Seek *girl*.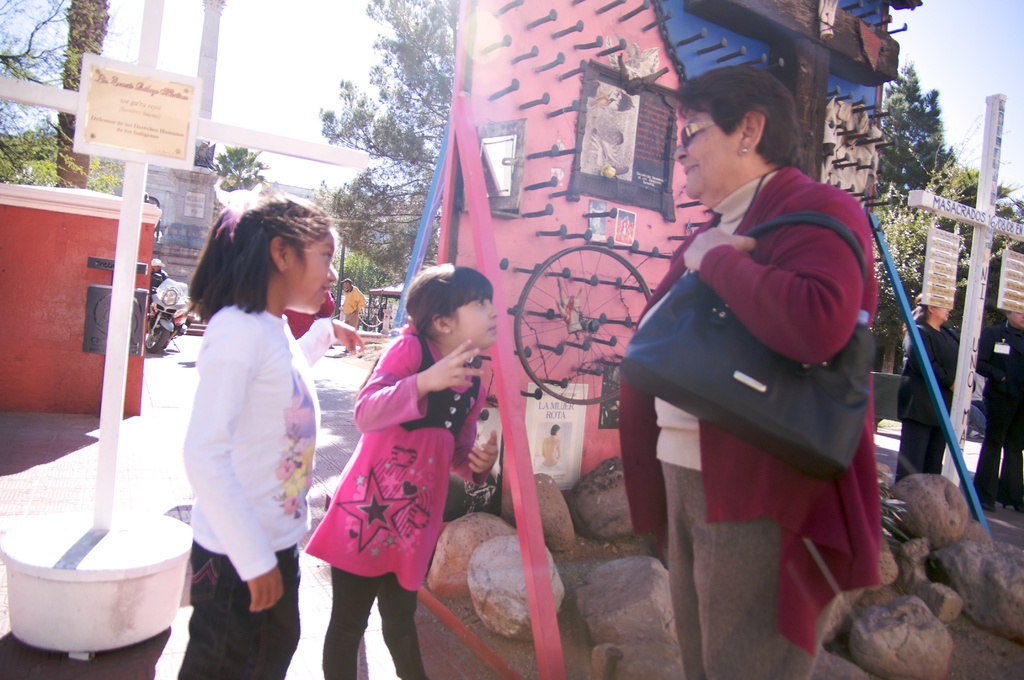
<bbox>181, 189, 301, 679</bbox>.
